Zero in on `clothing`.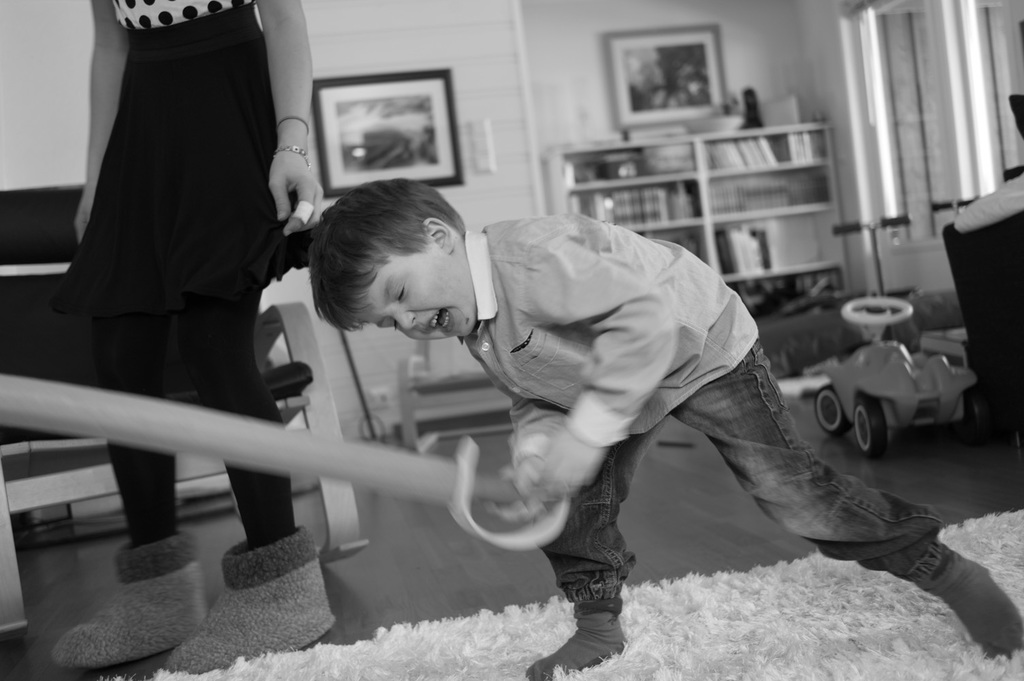
Zeroed in: x1=51, y1=0, x2=319, y2=308.
